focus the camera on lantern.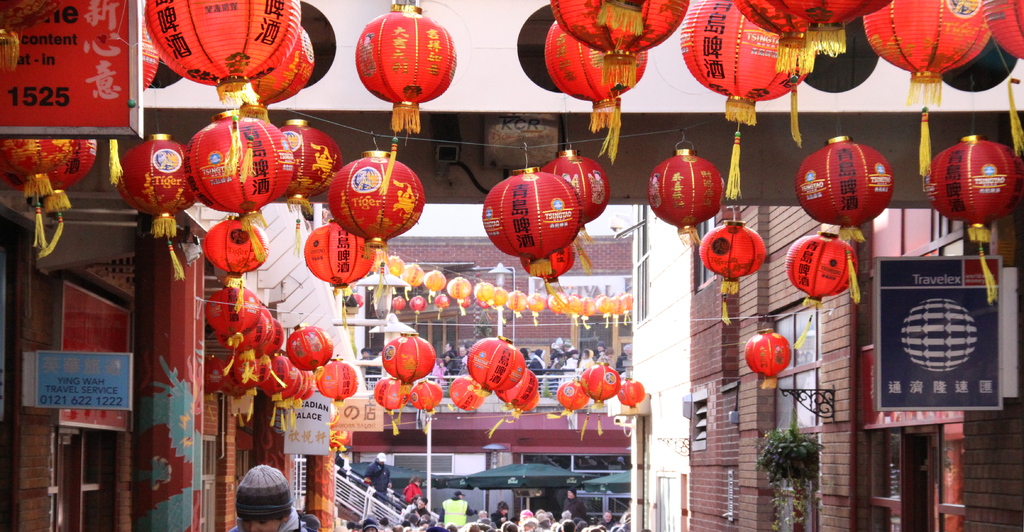
Focus region: [588,362,621,437].
